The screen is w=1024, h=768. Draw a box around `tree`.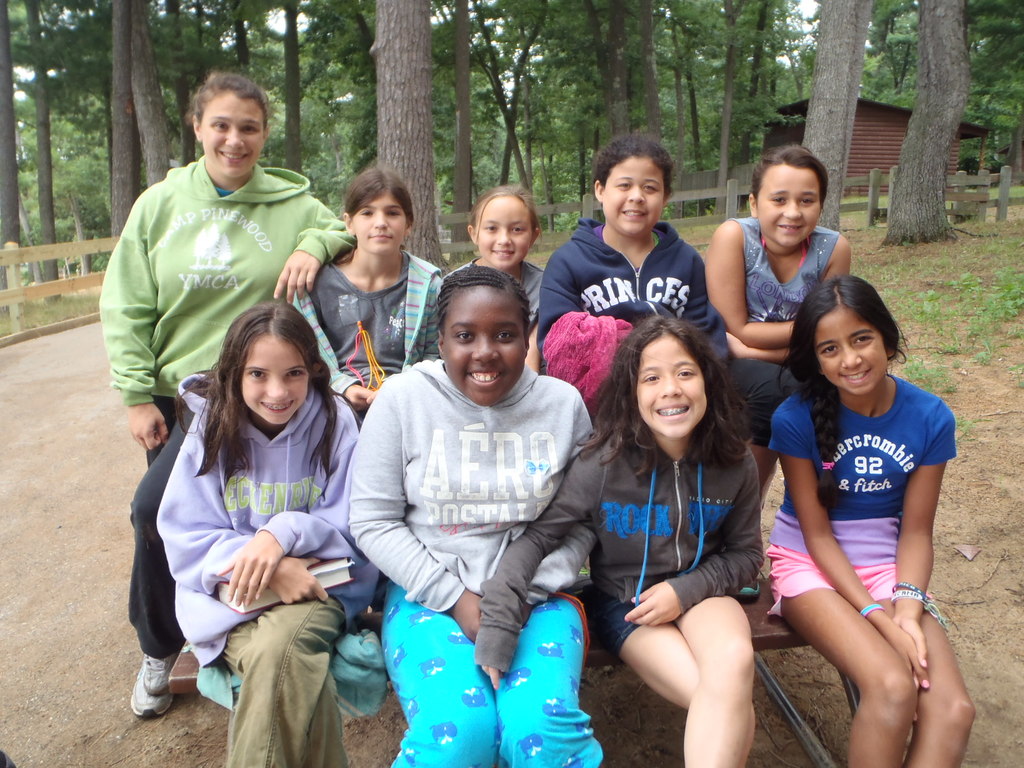
(left=0, top=0, right=28, bottom=249).
